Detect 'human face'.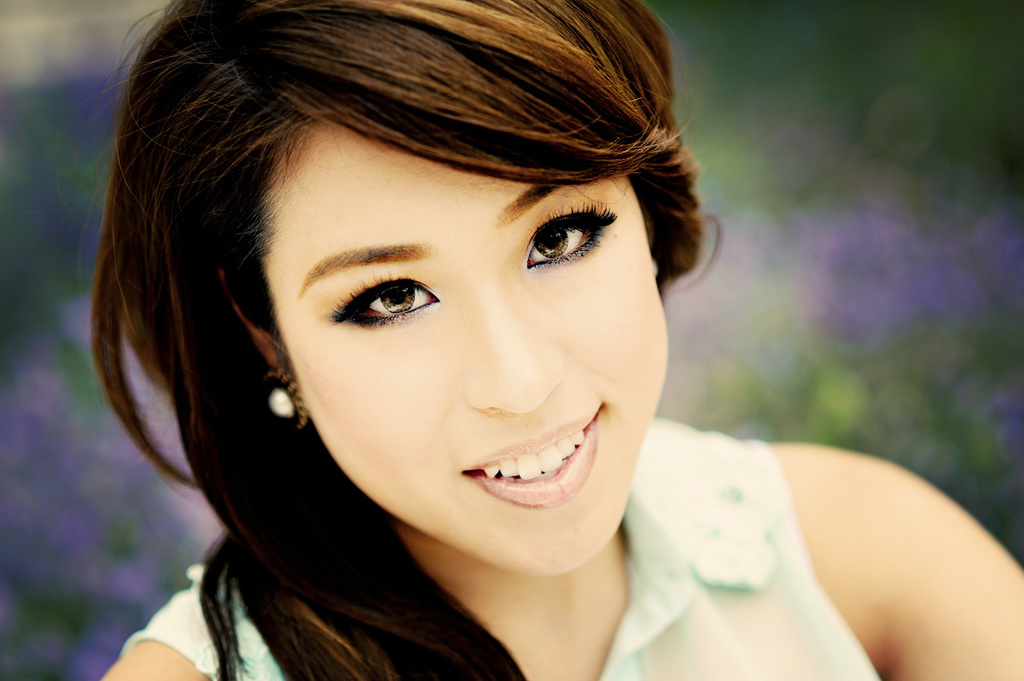
Detected at crop(262, 120, 660, 575).
